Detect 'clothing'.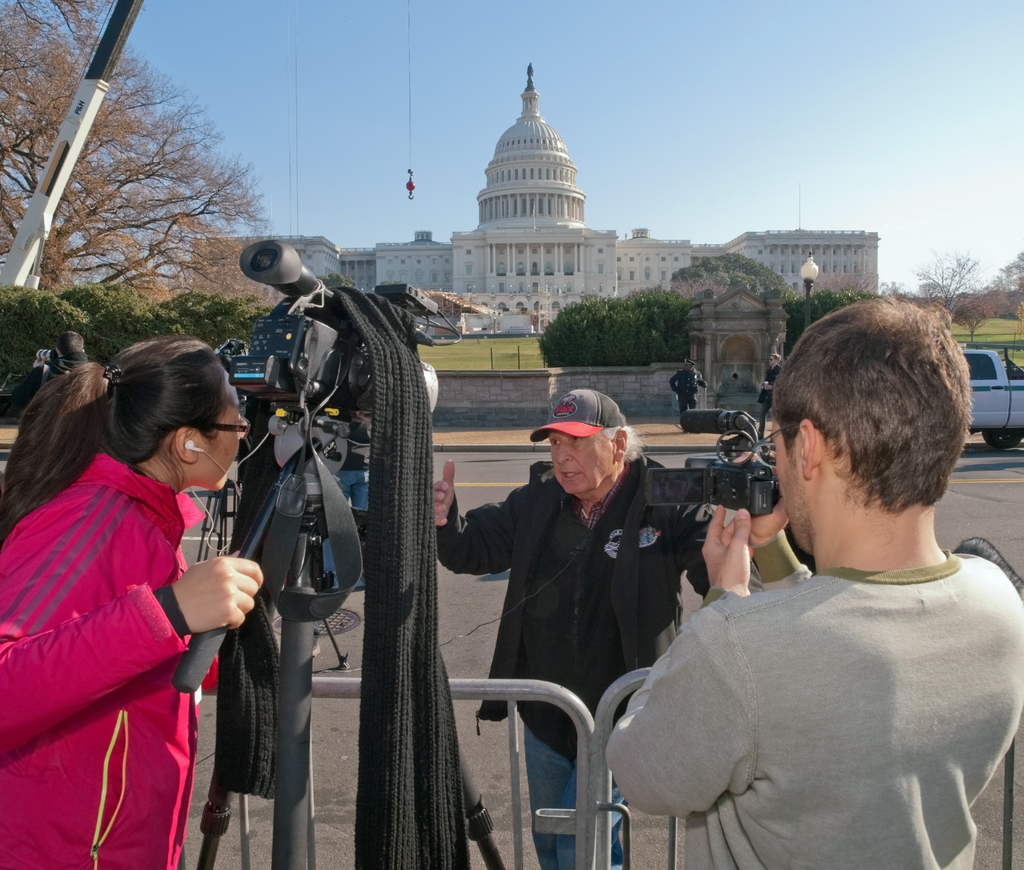
Detected at (0, 455, 217, 869).
